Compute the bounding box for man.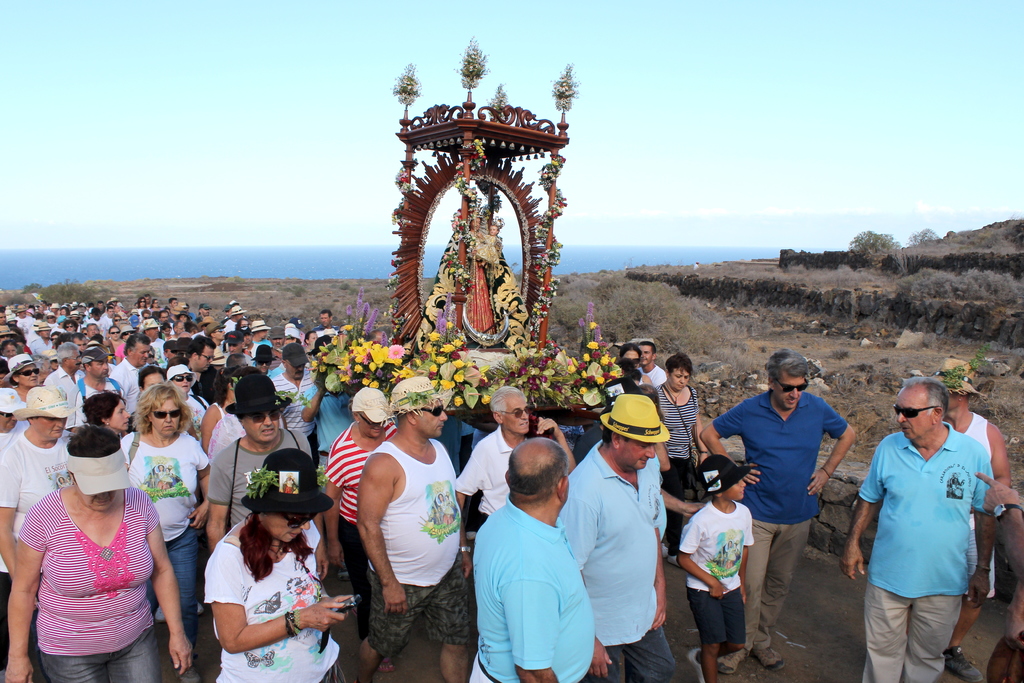
[x1=110, y1=331, x2=157, y2=429].
